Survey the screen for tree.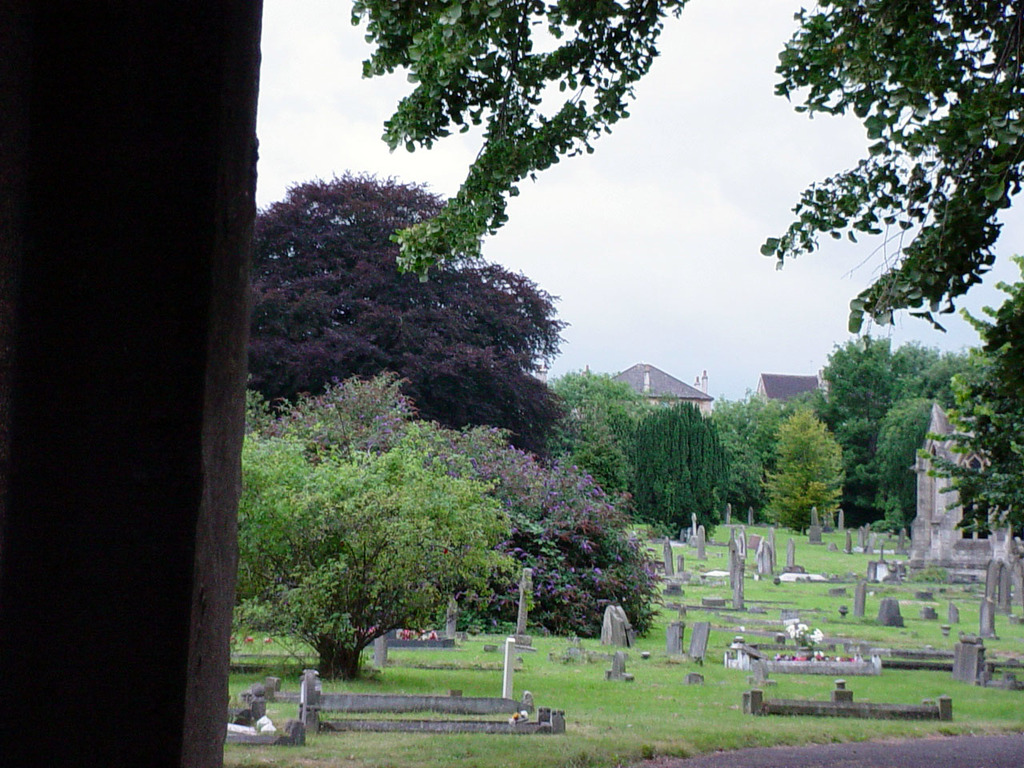
Survey found: pyautogui.locateOnScreen(508, 374, 674, 518).
